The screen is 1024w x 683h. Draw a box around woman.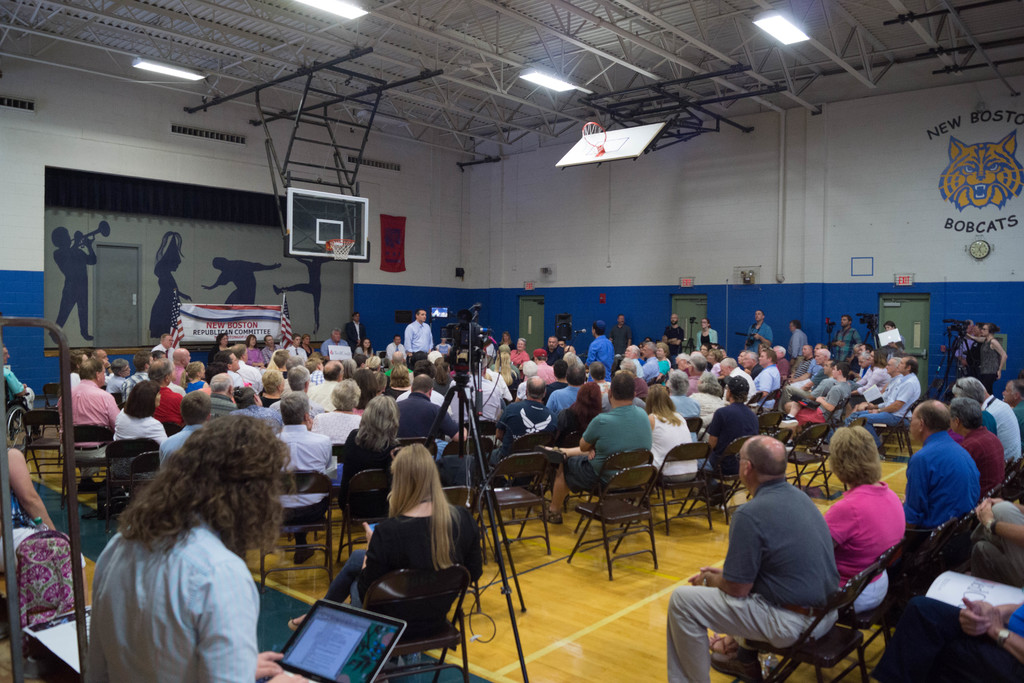
{"left": 652, "top": 337, "right": 672, "bottom": 377}.
